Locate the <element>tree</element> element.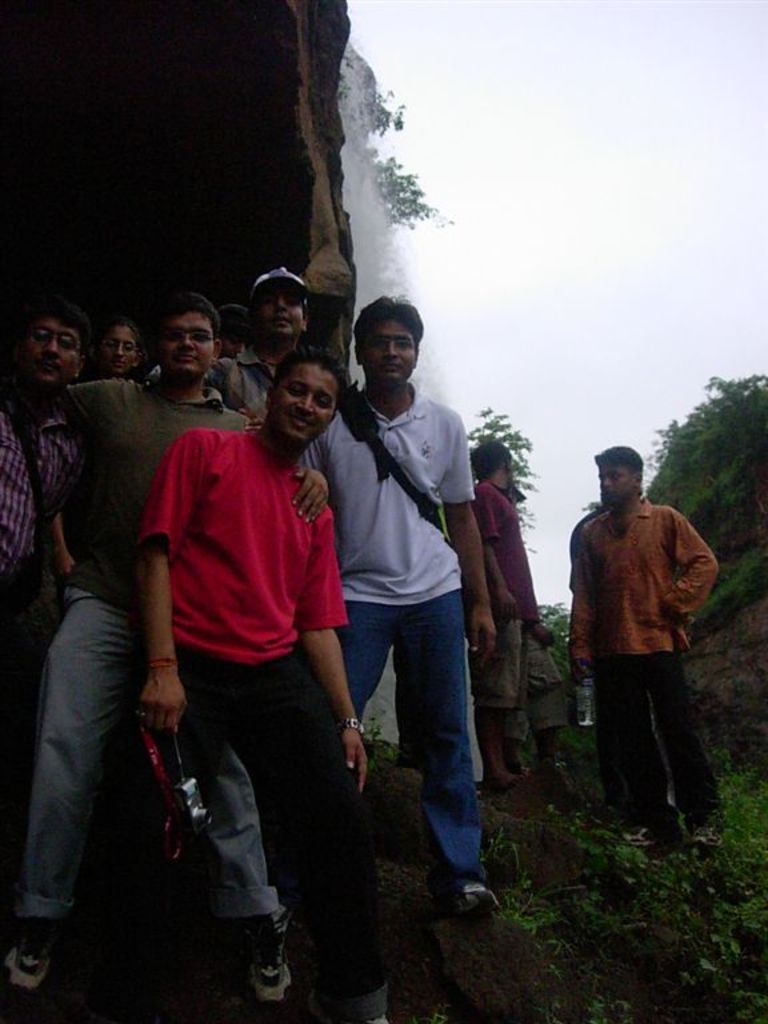
Element bbox: left=680, top=376, right=759, bottom=491.
